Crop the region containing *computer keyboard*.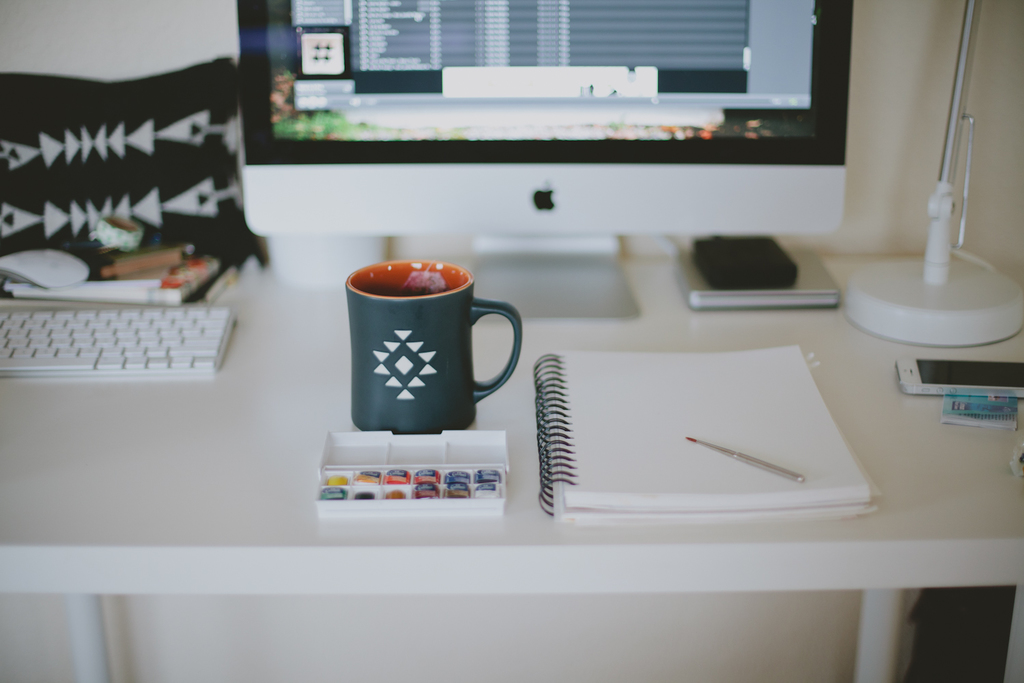
Crop region: rect(0, 308, 237, 378).
